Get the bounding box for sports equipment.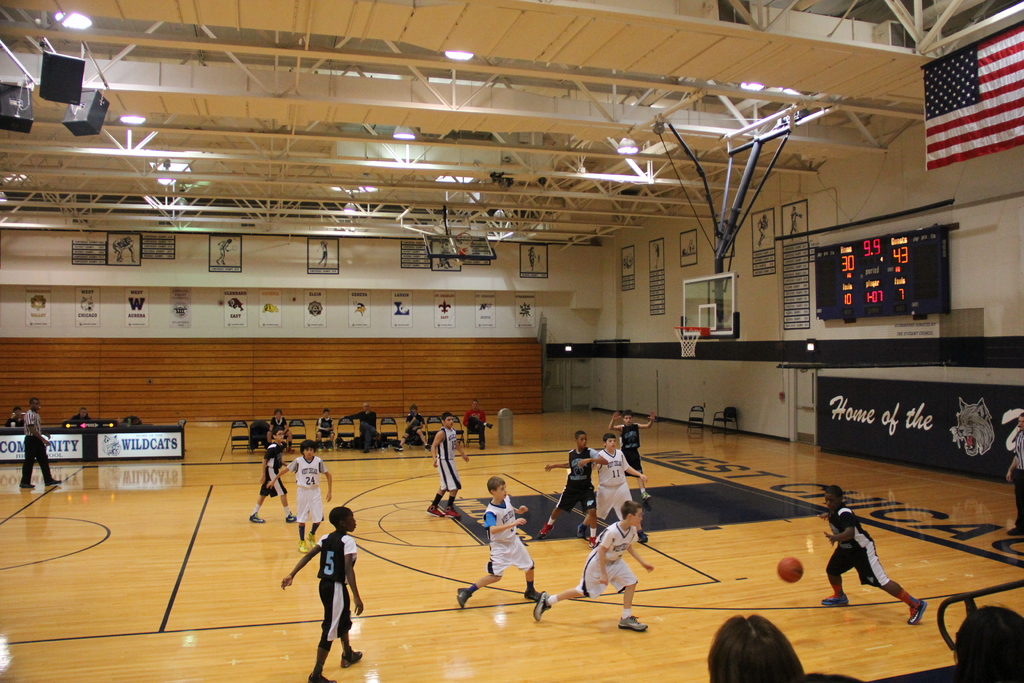
crop(775, 555, 803, 582).
